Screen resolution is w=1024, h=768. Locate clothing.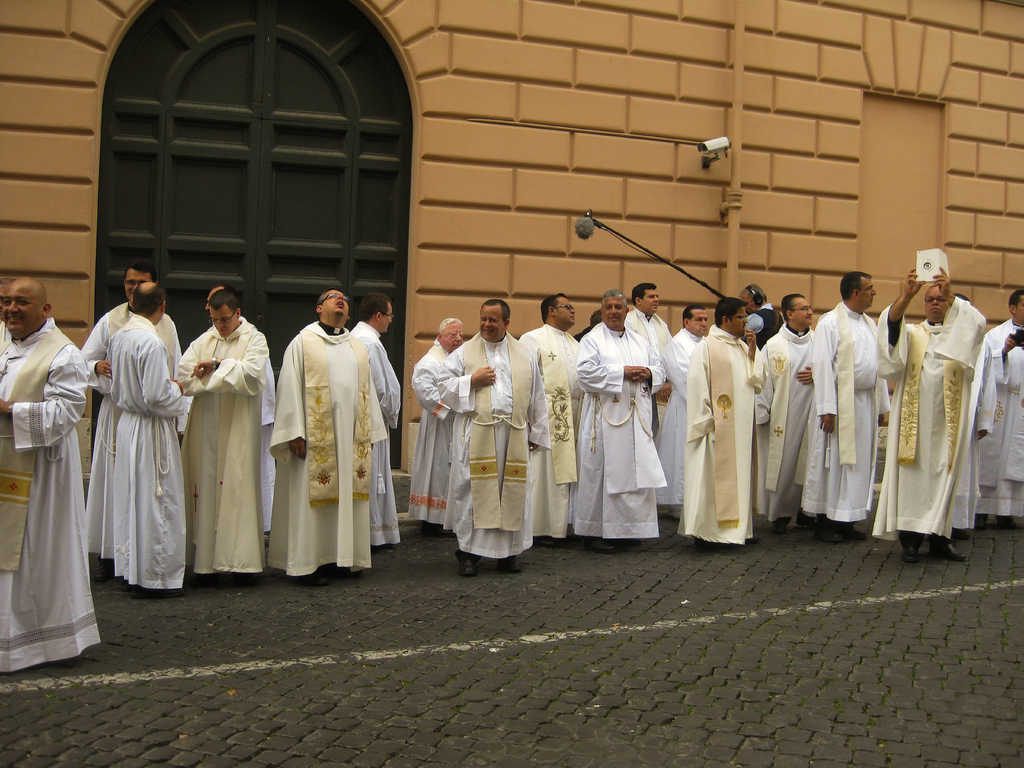
<region>582, 311, 665, 550</region>.
